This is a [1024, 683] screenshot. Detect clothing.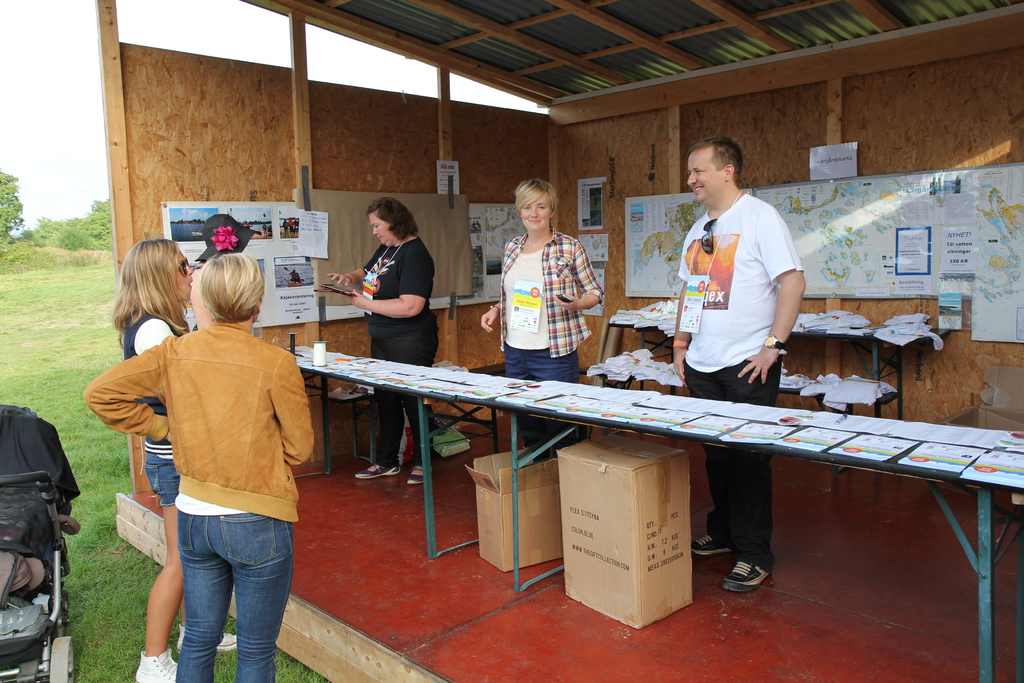
Rect(0, 397, 83, 600).
